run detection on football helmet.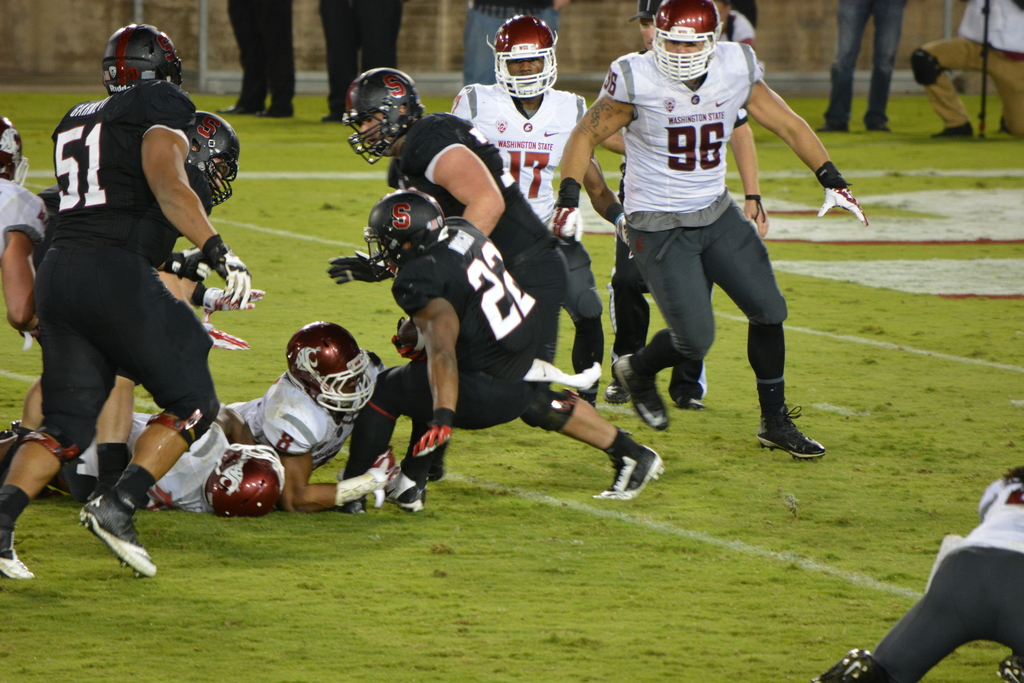
Result: locate(204, 441, 292, 520).
